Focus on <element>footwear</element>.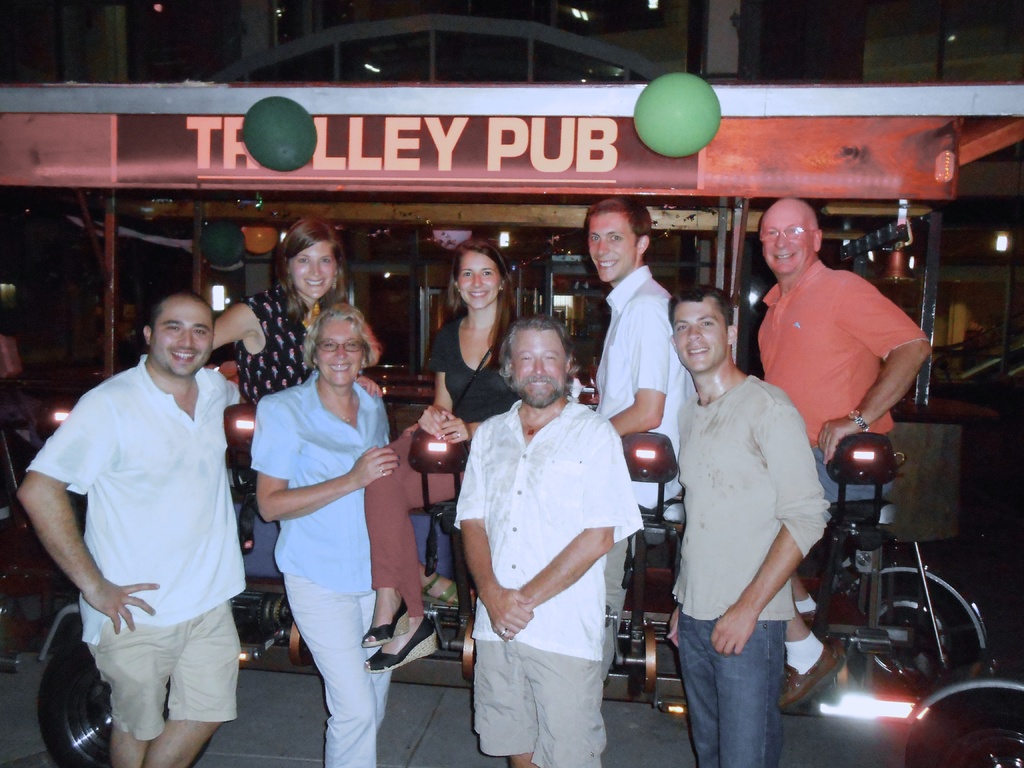
Focused at x1=778, y1=646, x2=845, y2=710.
